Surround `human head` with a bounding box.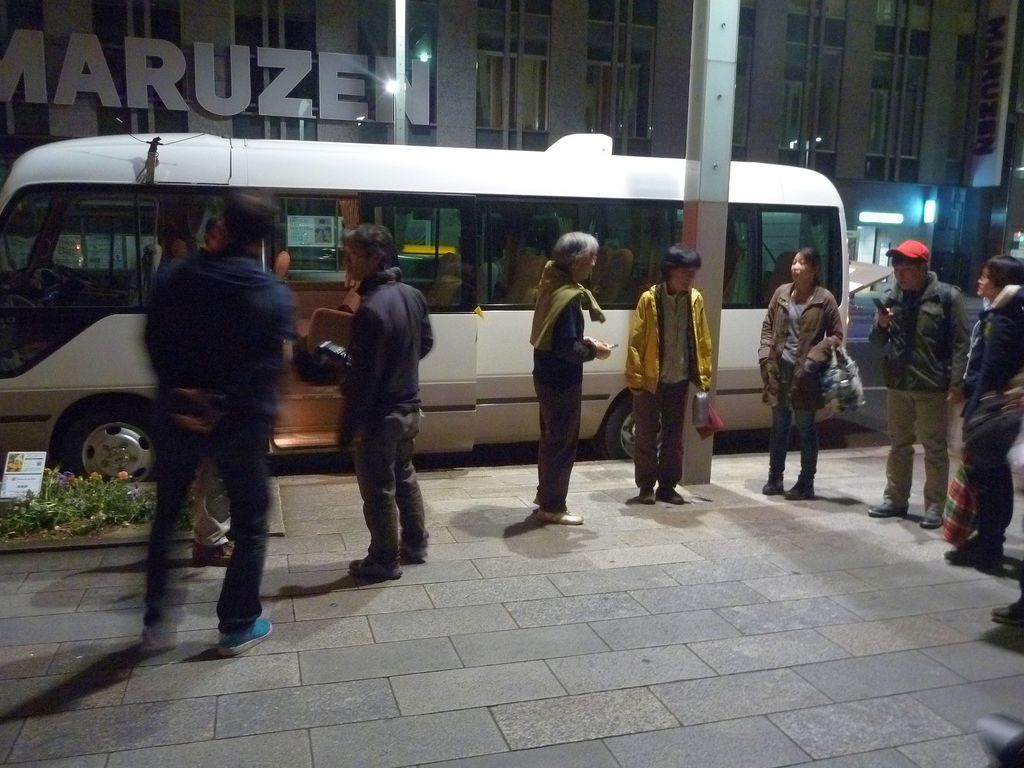
{"x1": 348, "y1": 218, "x2": 393, "y2": 275}.
